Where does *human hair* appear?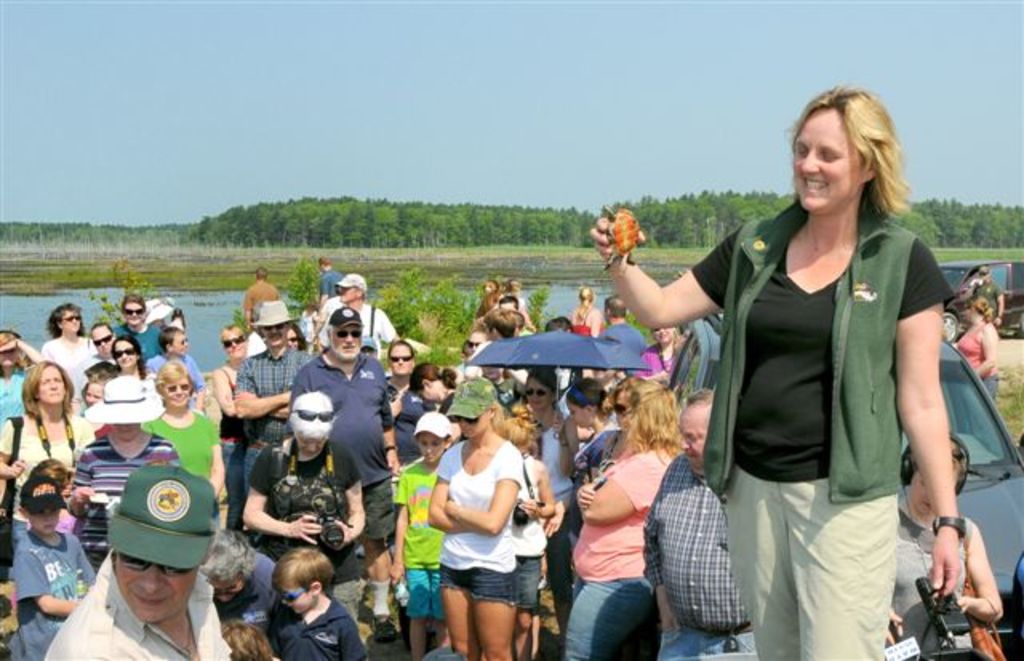
Appears at [30, 456, 74, 503].
